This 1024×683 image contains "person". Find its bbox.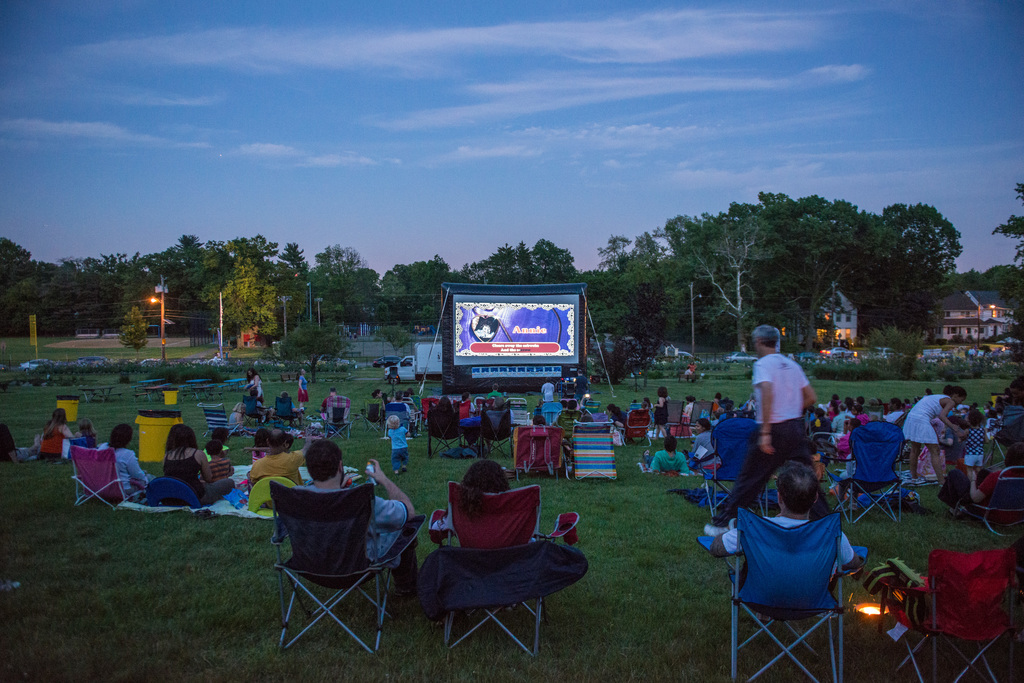
[642,387,673,440].
